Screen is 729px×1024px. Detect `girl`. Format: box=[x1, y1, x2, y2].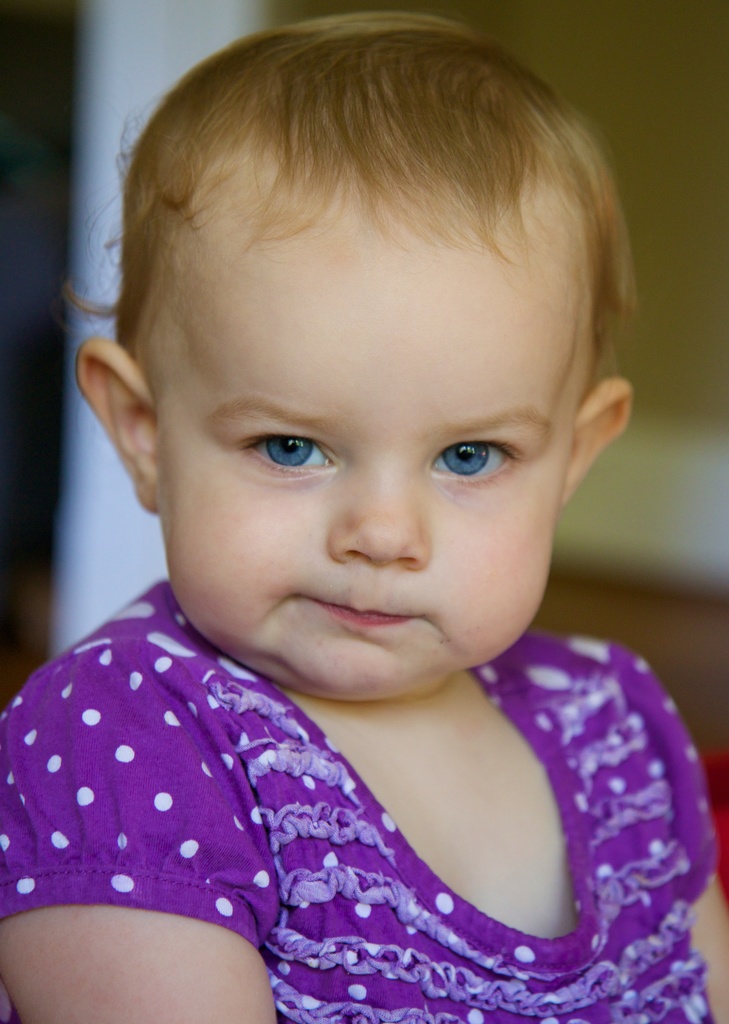
box=[0, 17, 728, 1023].
